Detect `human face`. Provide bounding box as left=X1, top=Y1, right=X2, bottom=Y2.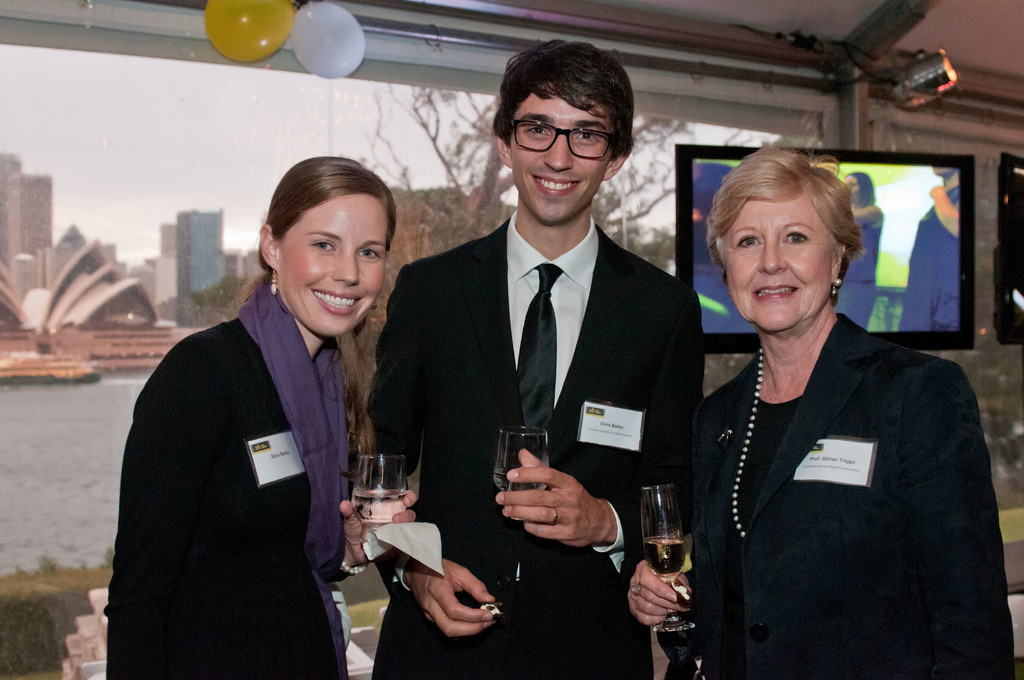
left=513, top=82, right=616, bottom=225.
